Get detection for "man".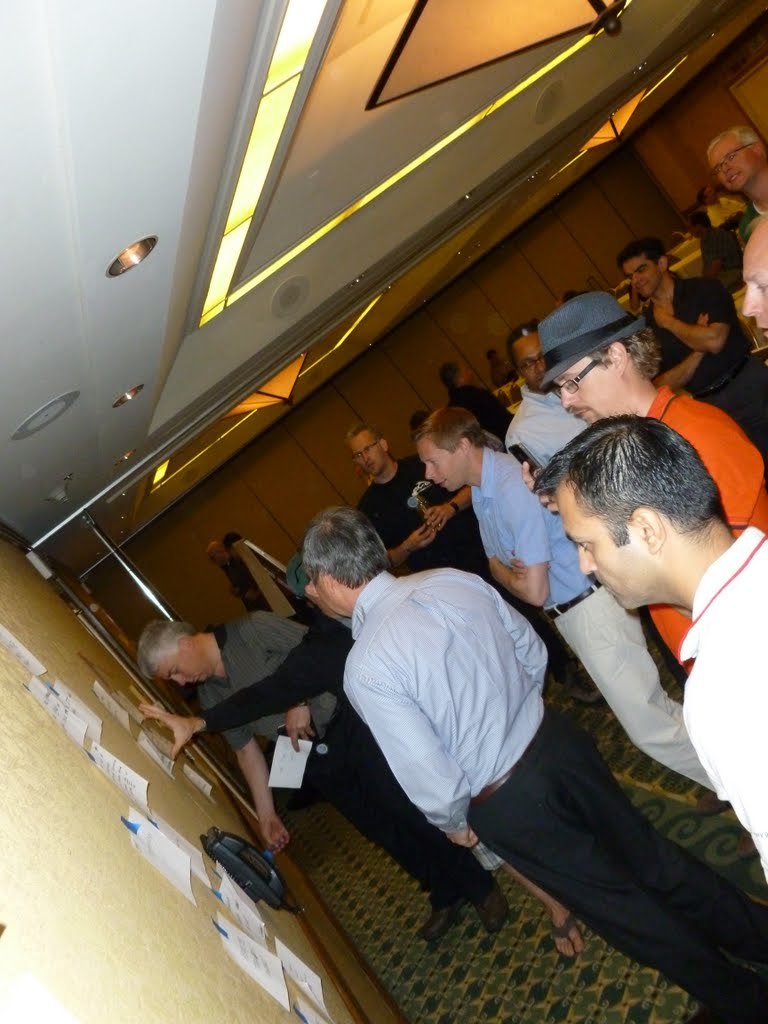
Detection: <region>338, 424, 594, 696</region>.
